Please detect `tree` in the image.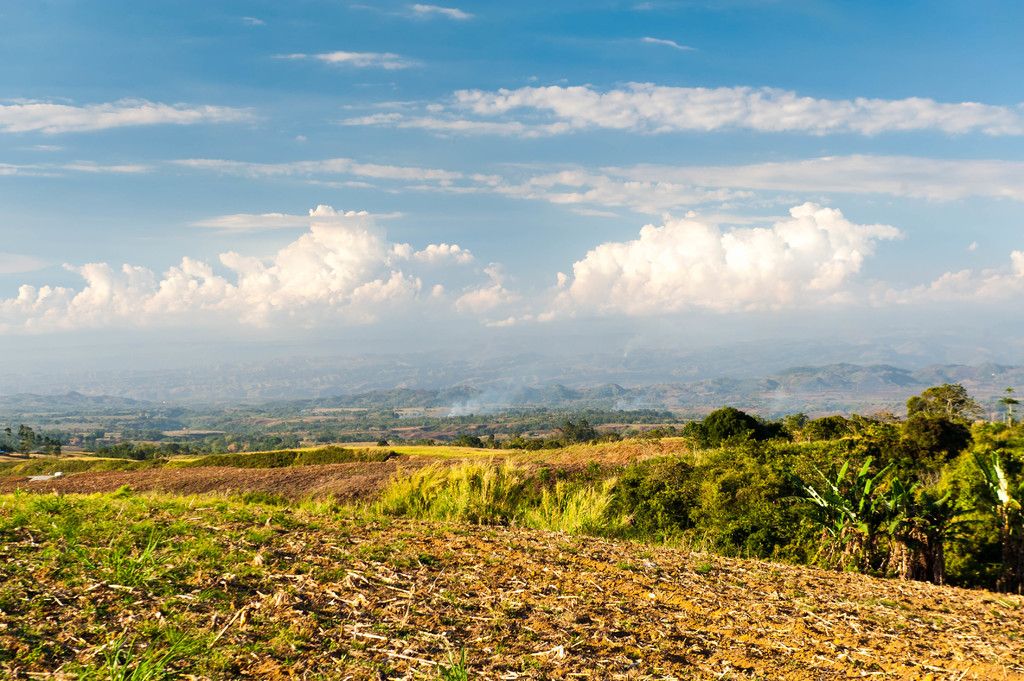
rect(787, 458, 912, 576).
